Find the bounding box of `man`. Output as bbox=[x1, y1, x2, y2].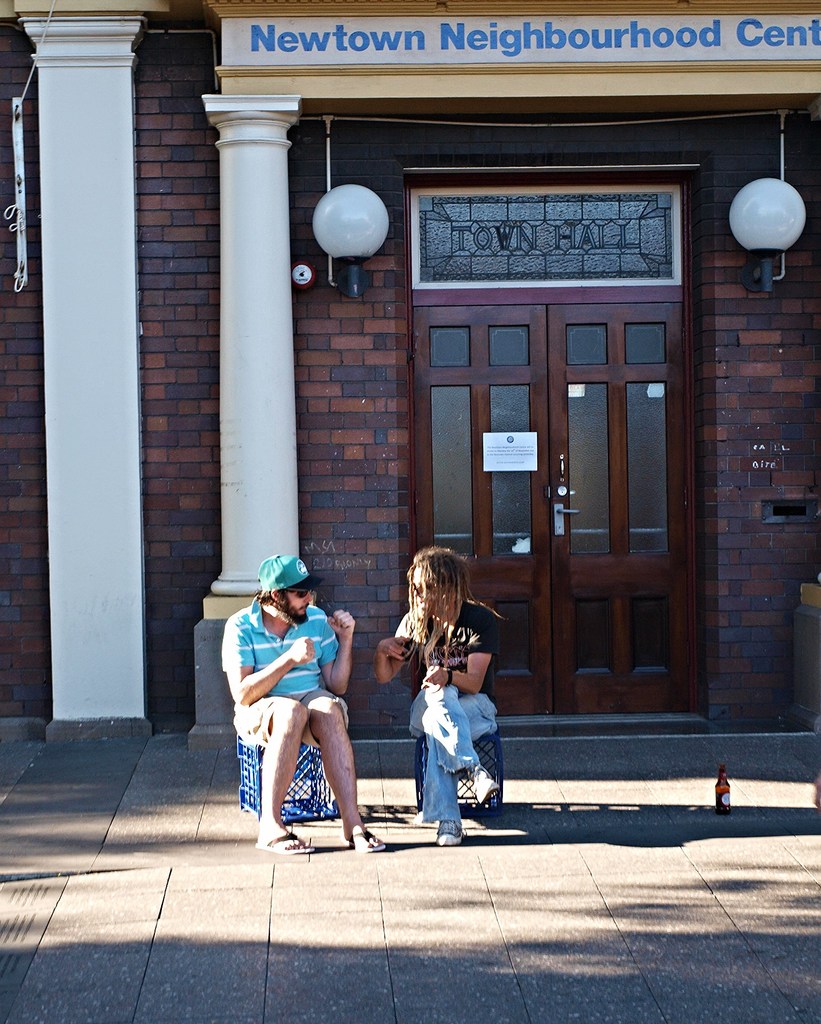
bbox=[228, 552, 379, 858].
